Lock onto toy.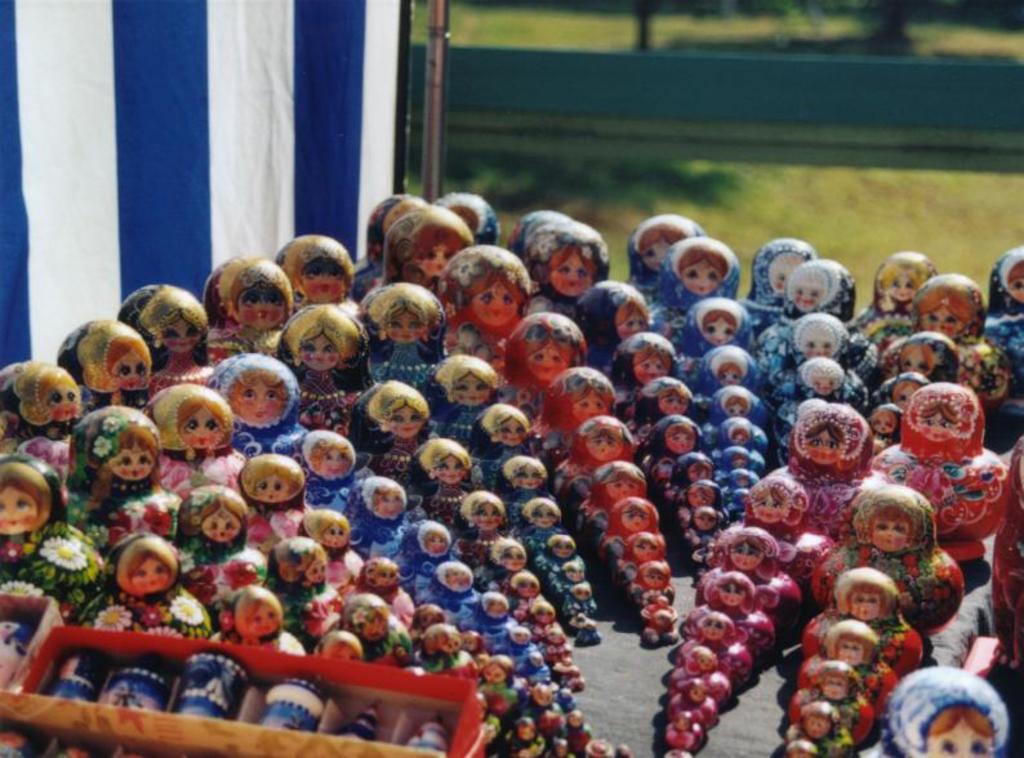
Locked: locate(427, 188, 503, 245).
